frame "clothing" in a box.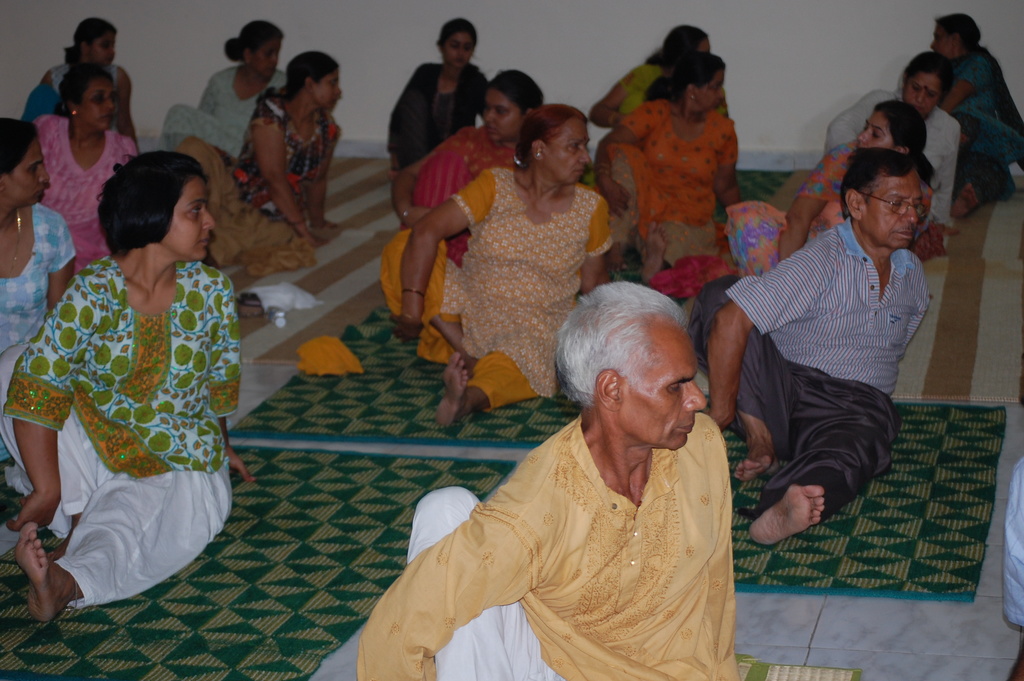
<box>0,194,77,400</box>.
